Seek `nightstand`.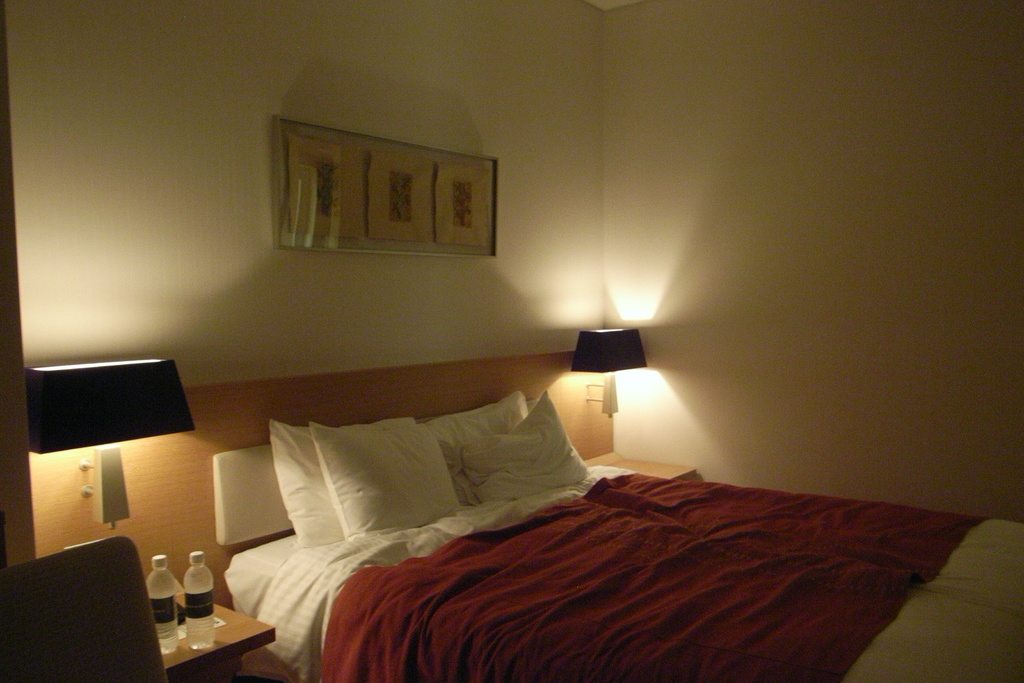
crop(585, 441, 705, 484).
